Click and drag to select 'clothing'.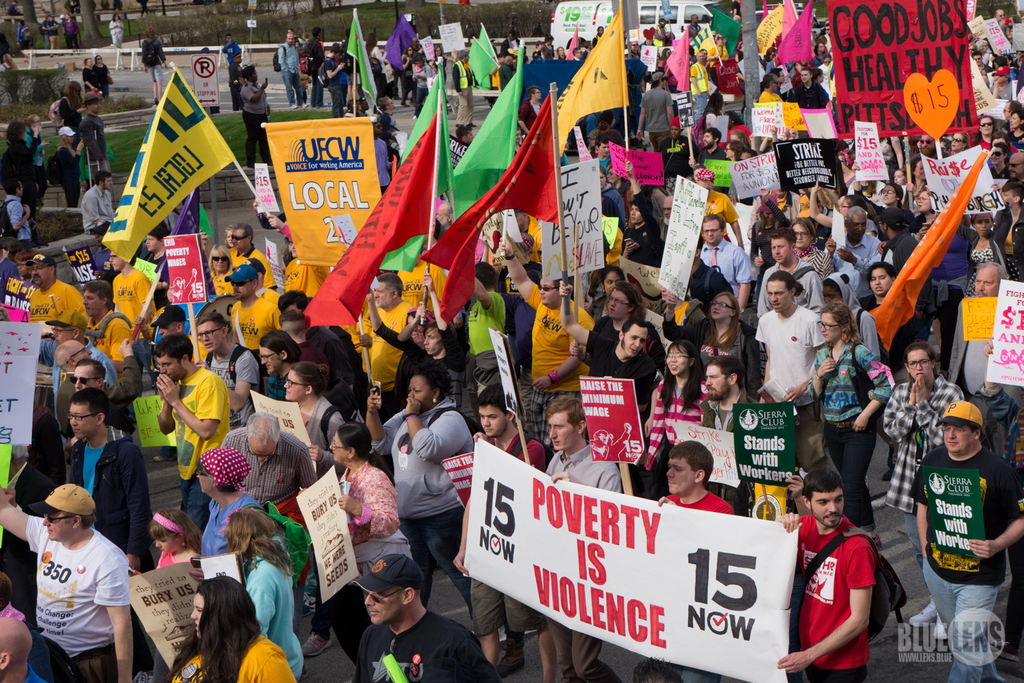
Selection: 593 35 599 45.
